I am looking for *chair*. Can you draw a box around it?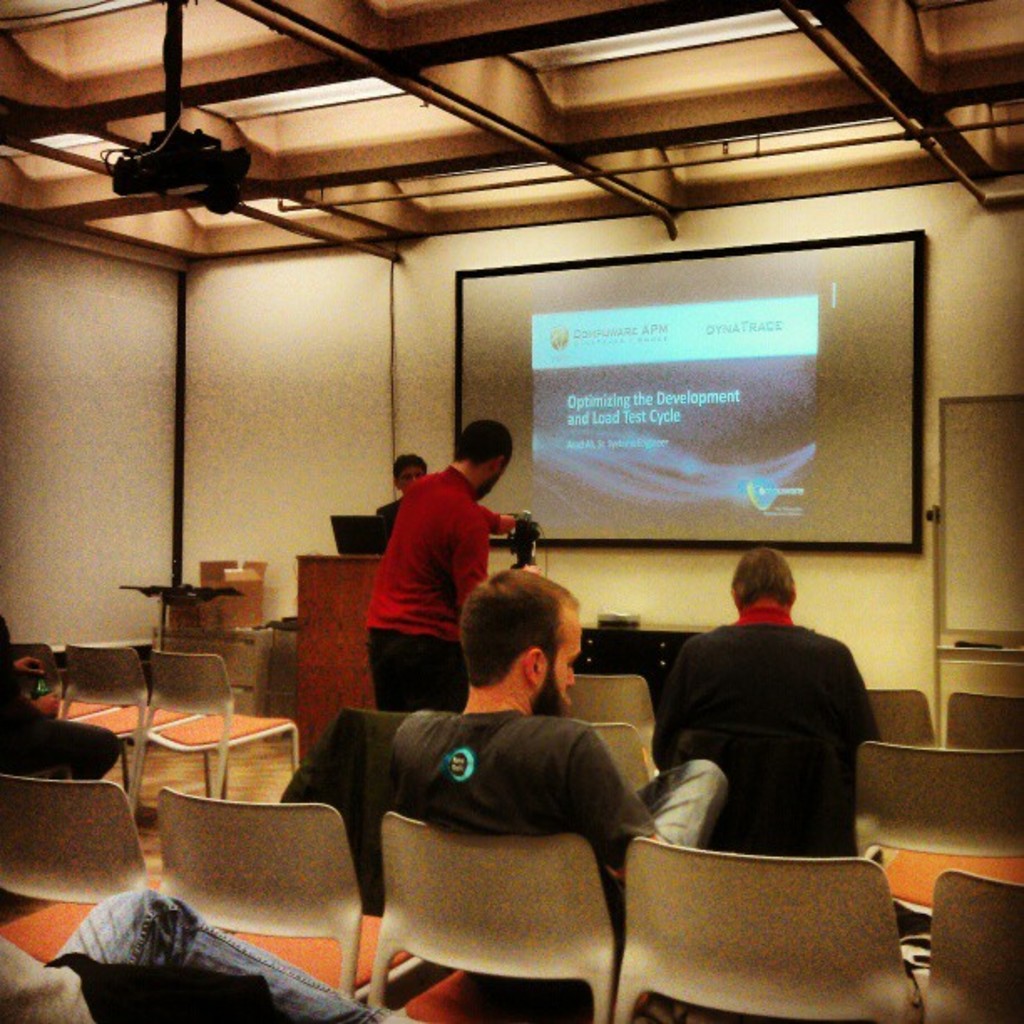
Sure, the bounding box is select_region(863, 688, 937, 751).
